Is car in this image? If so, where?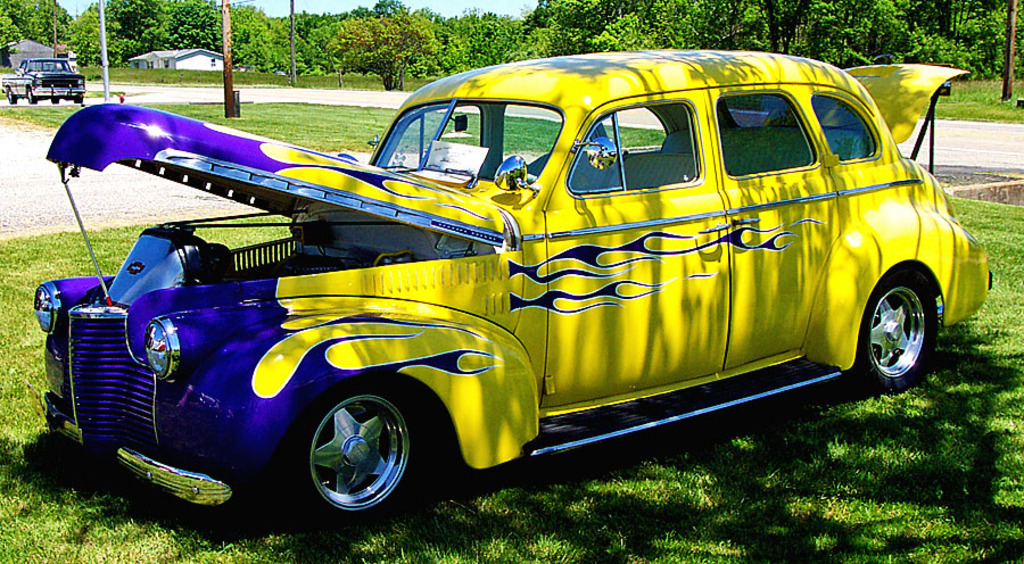
Yes, at left=33, top=45, right=1004, bottom=526.
